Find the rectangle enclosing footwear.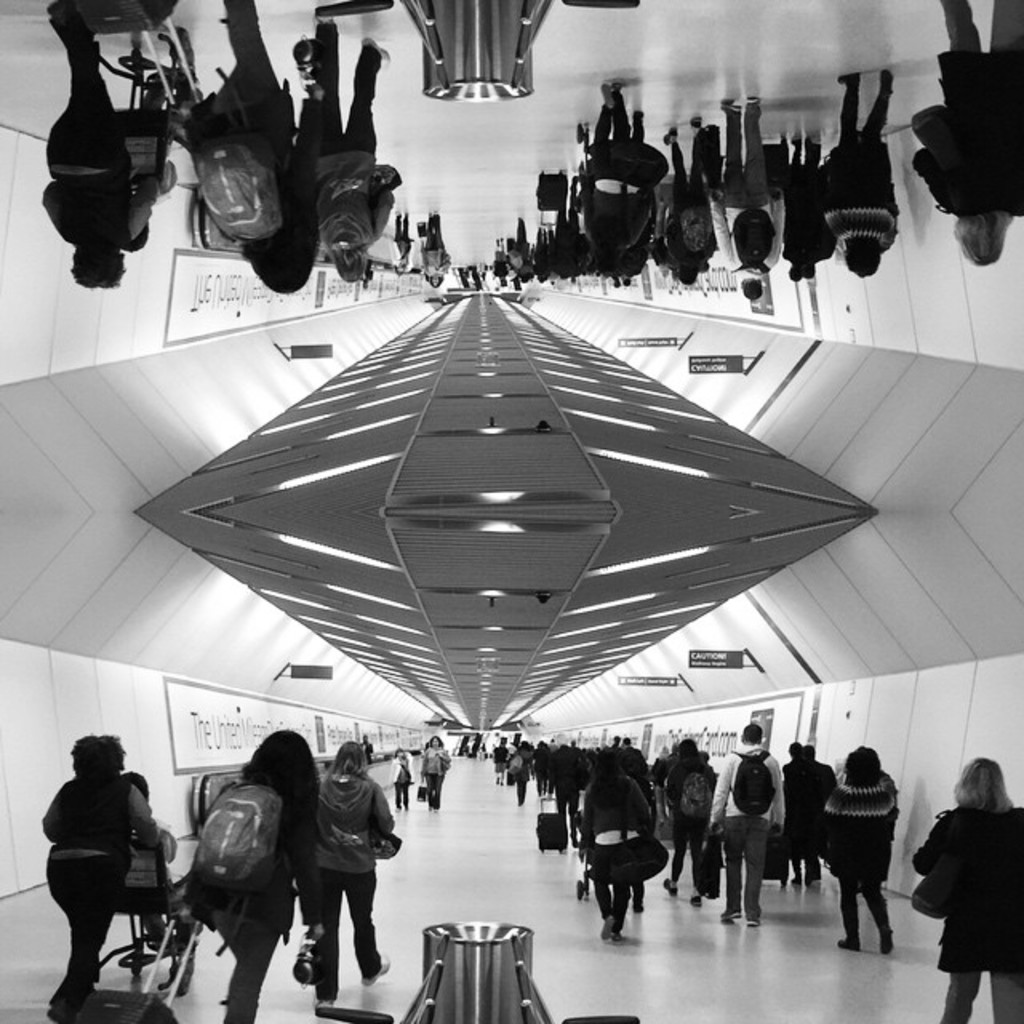
crop(613, 925, 629, 941).
